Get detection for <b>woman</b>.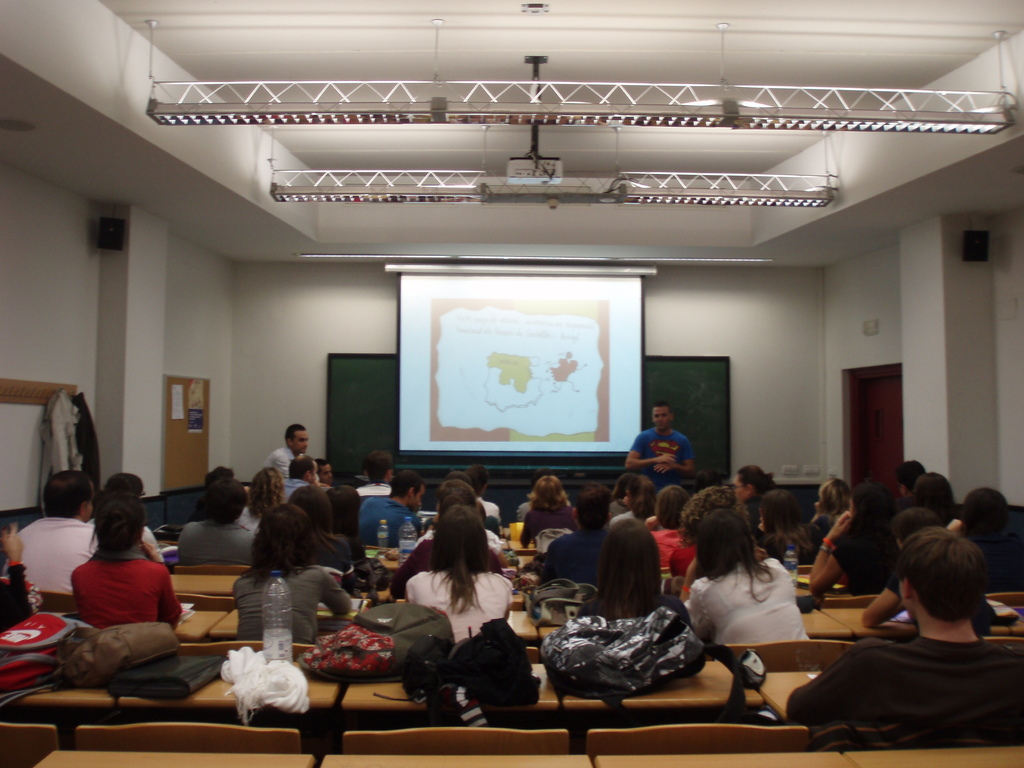
Detection: 911,472,954,521.
